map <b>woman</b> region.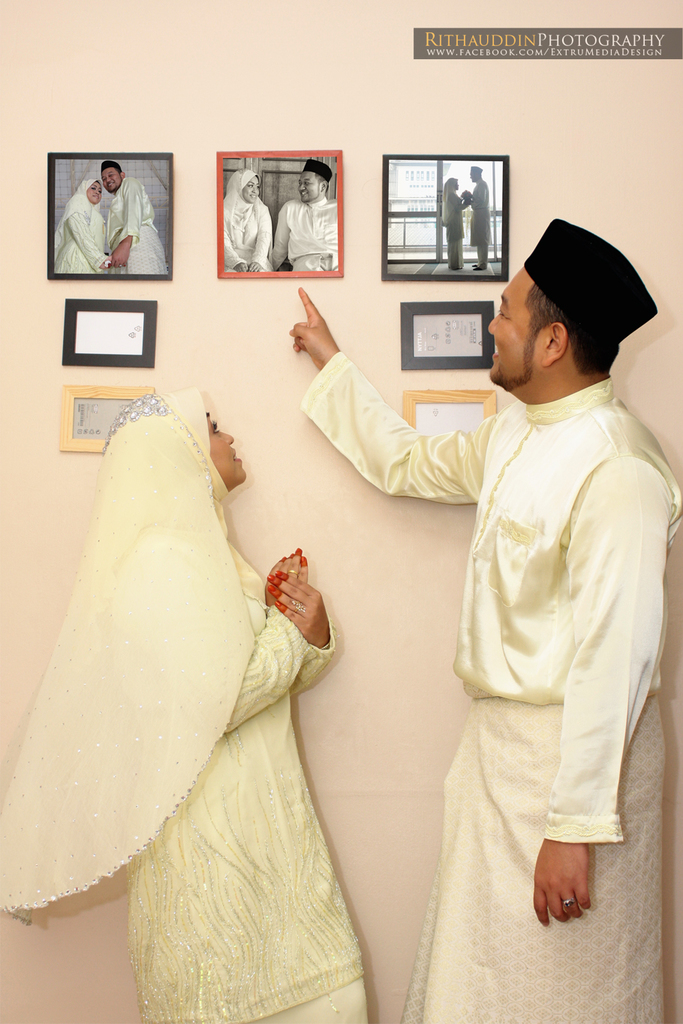
Mapped to l=443, t=176, r=462, b=272.
